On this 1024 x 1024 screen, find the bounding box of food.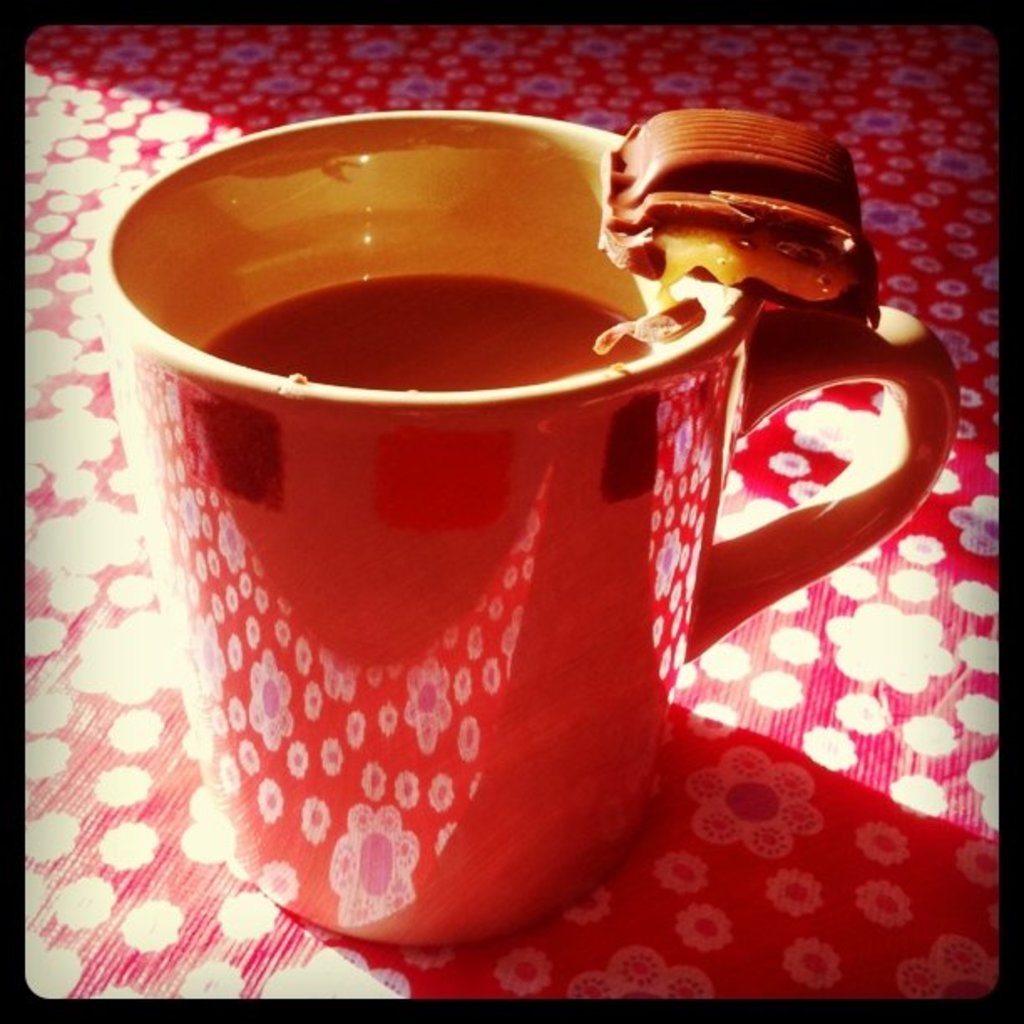
Bounding box: locate(606, 117, 905, 311).
